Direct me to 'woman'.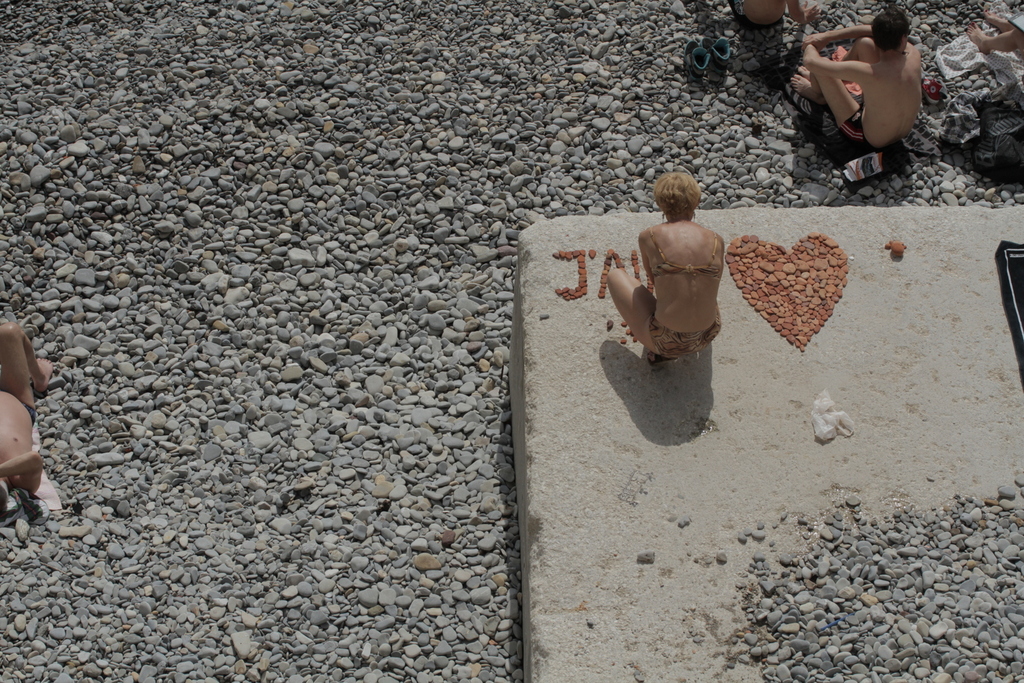
Direction: bbox=(605, 168, 727, 369).
